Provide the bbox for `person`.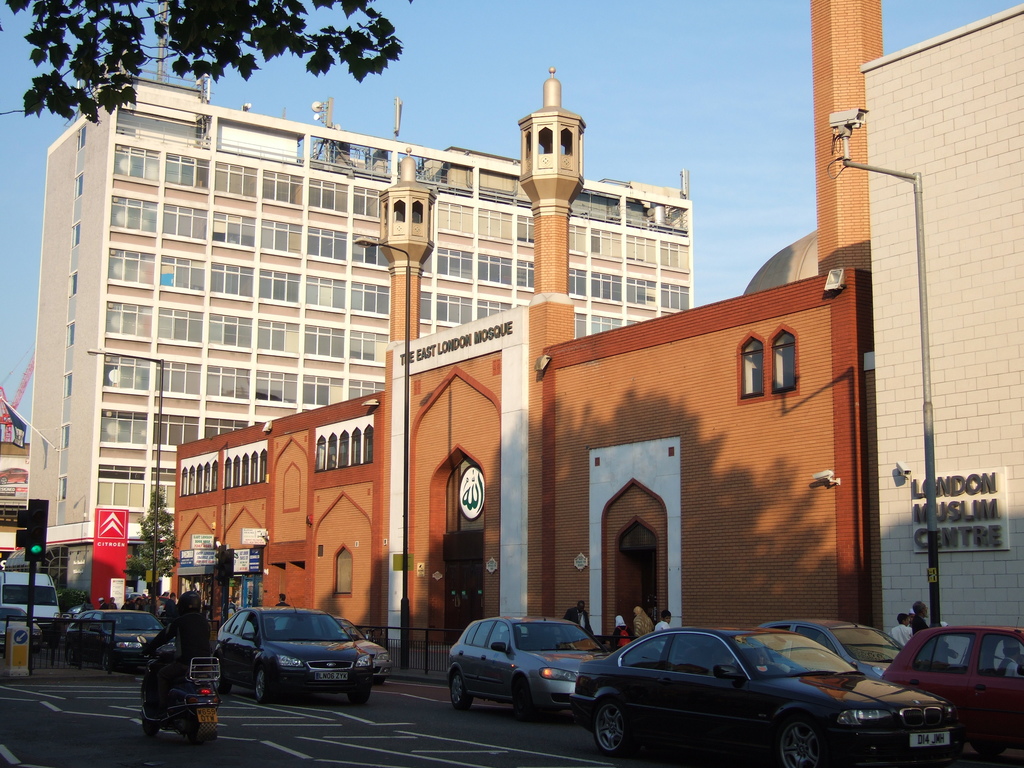
566 601 596 637.
